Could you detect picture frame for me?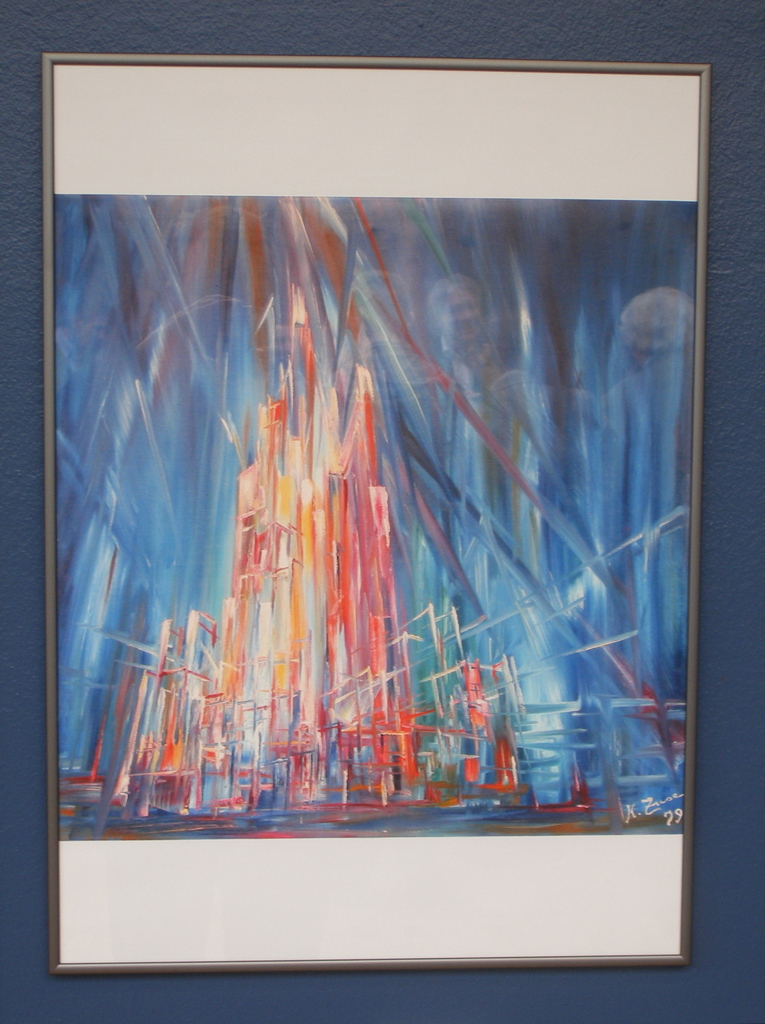
Detection result: 40/59/716/976.
